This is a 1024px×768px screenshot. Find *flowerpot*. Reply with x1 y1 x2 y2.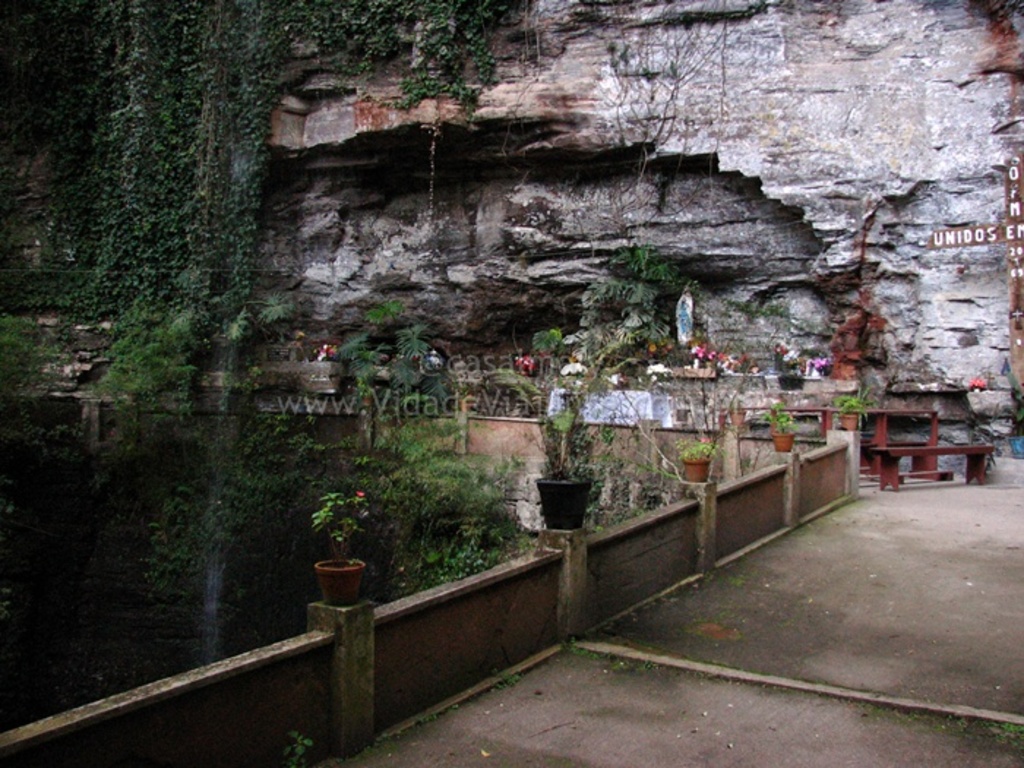
846 414 856 432.
